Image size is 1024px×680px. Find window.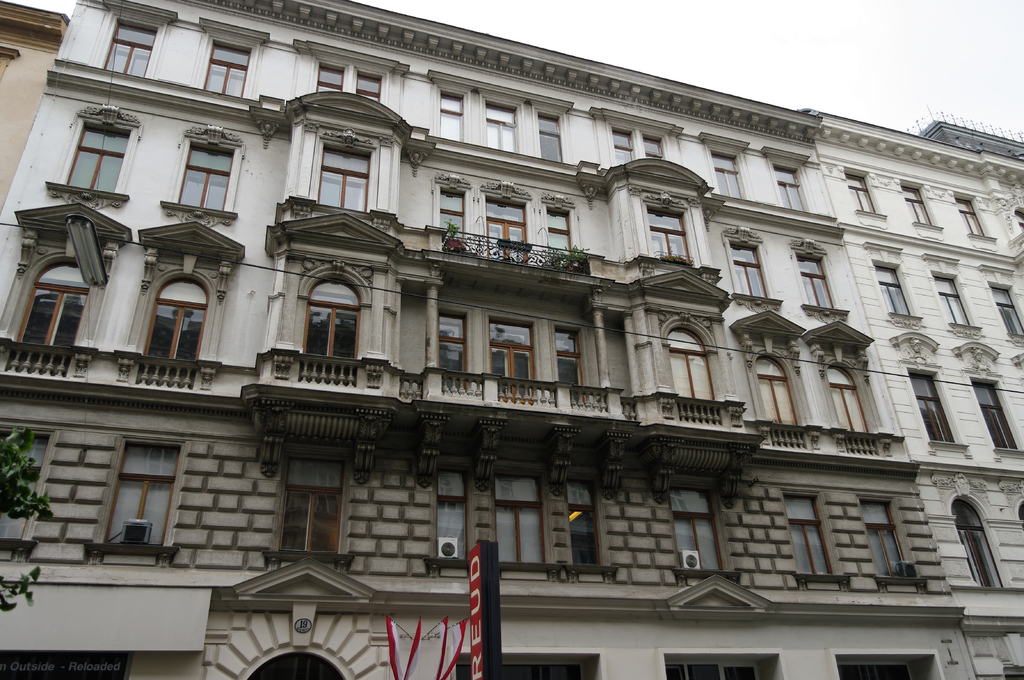
[x1=843, y1=173, x2=879, y2=214].
